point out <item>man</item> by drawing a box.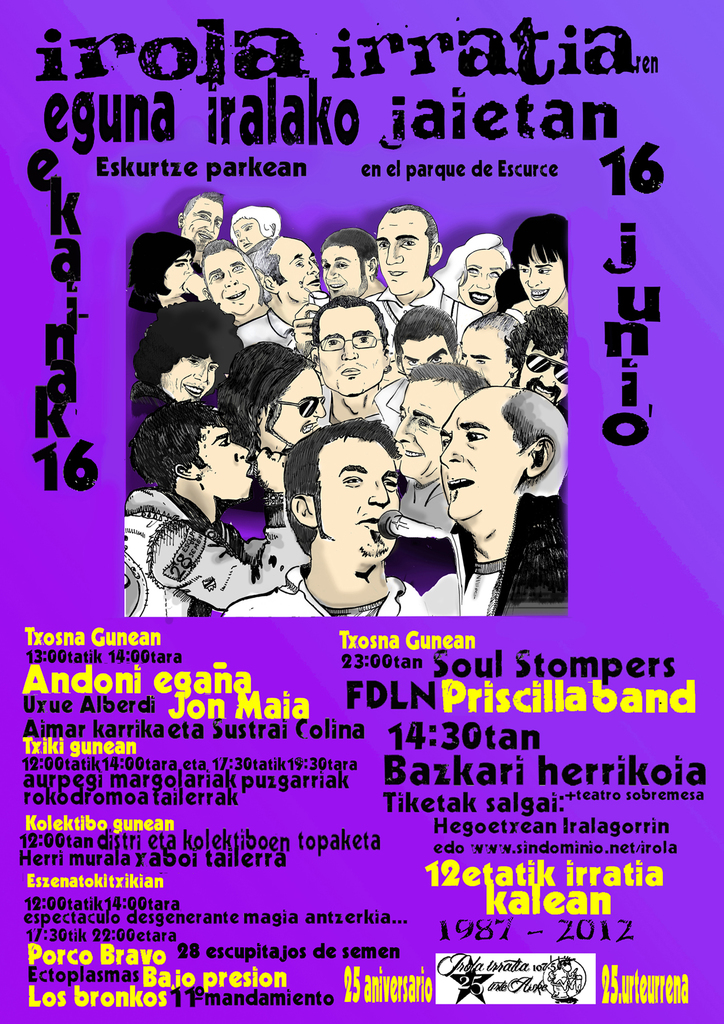
box(305, 290, 406, 431).
